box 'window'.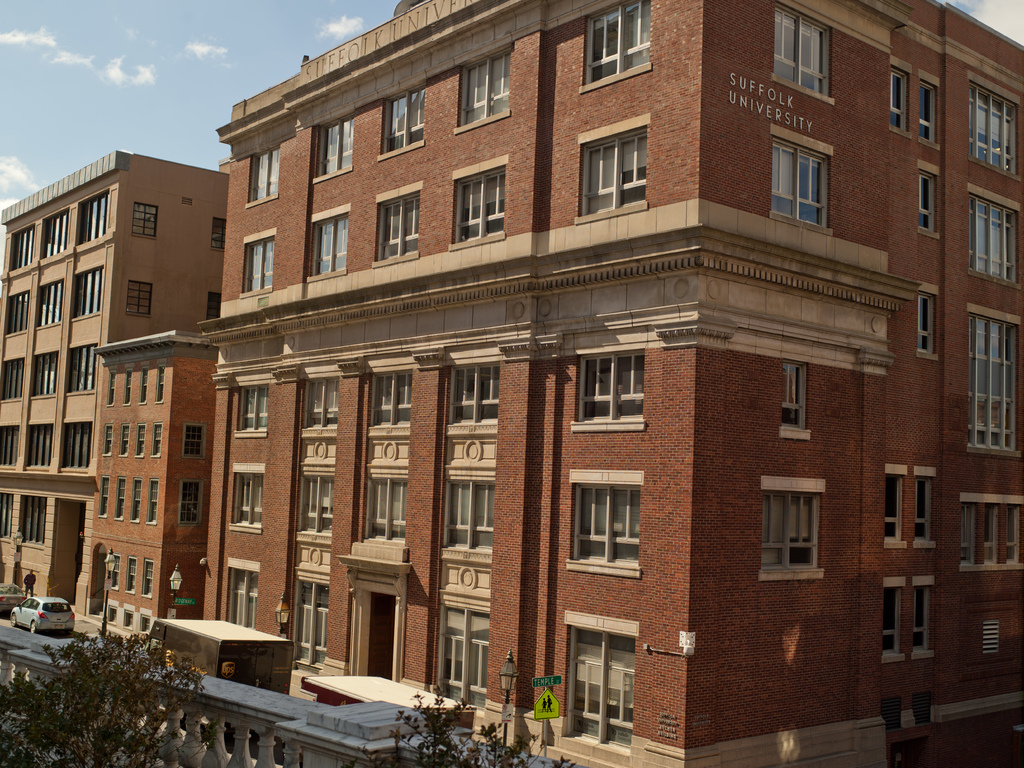
[579, 0, 653, 95].
